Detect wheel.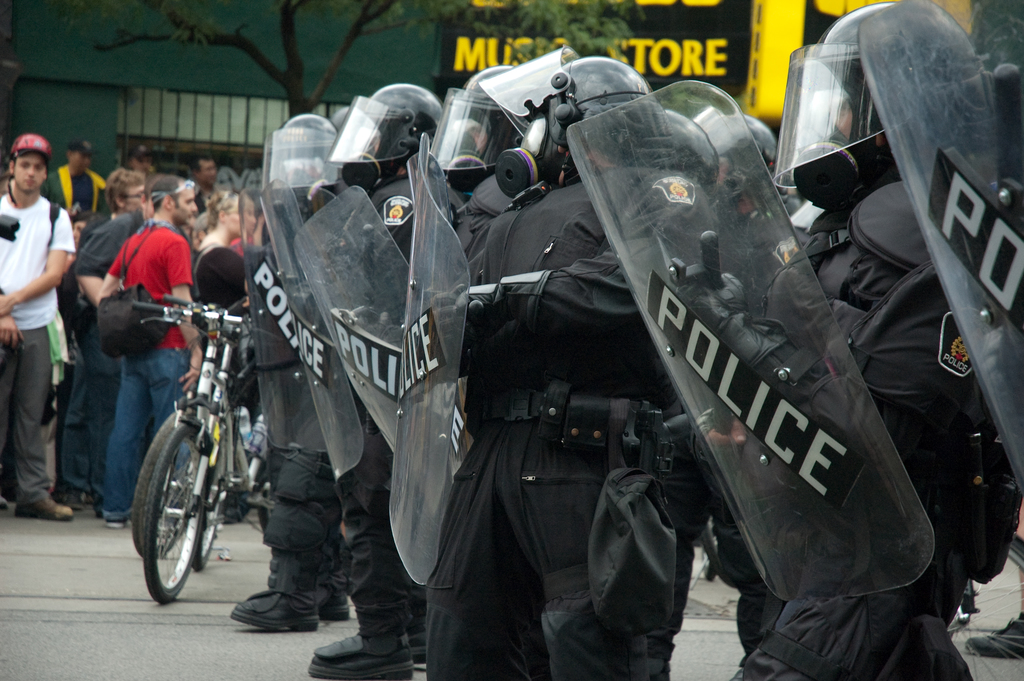
Detected at (141,422,210,605).
